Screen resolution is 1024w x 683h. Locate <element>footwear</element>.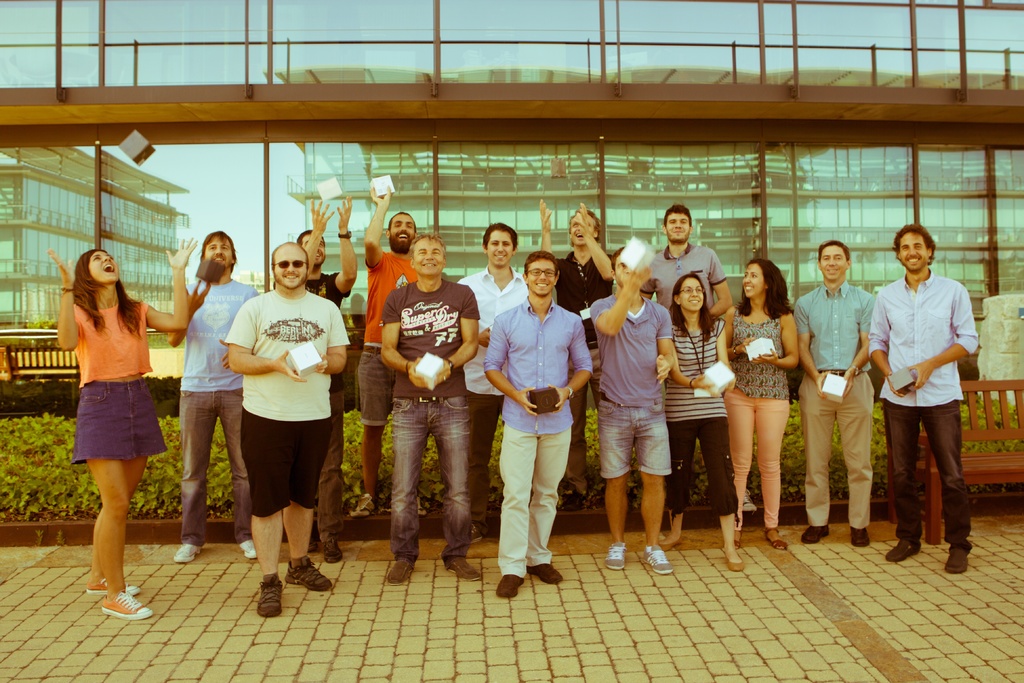
BBox(948, 545, 972, 575).
